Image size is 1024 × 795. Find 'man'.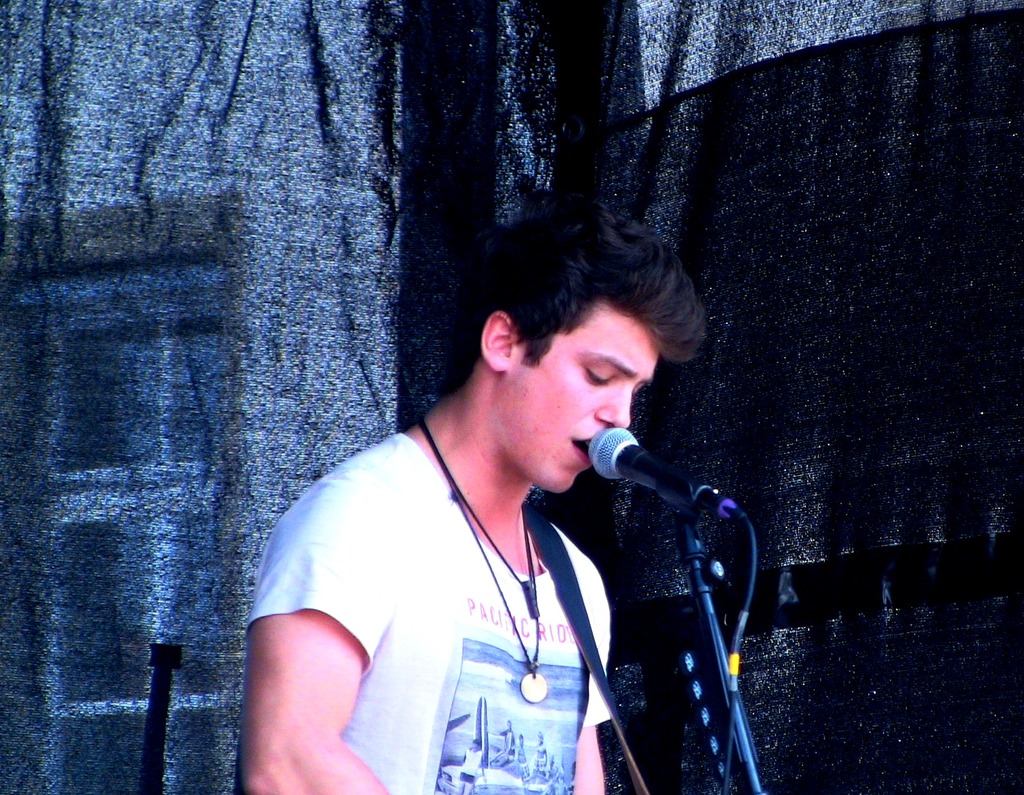
crop(221, 207, 759, 783).
